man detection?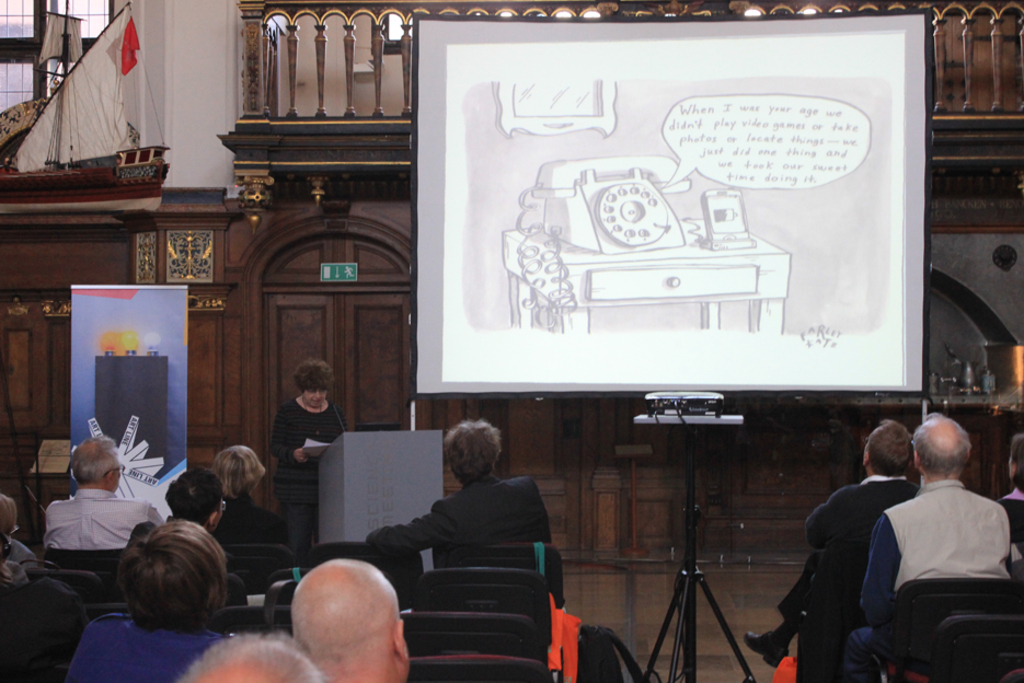
crop(165, 468, 225, 534)
